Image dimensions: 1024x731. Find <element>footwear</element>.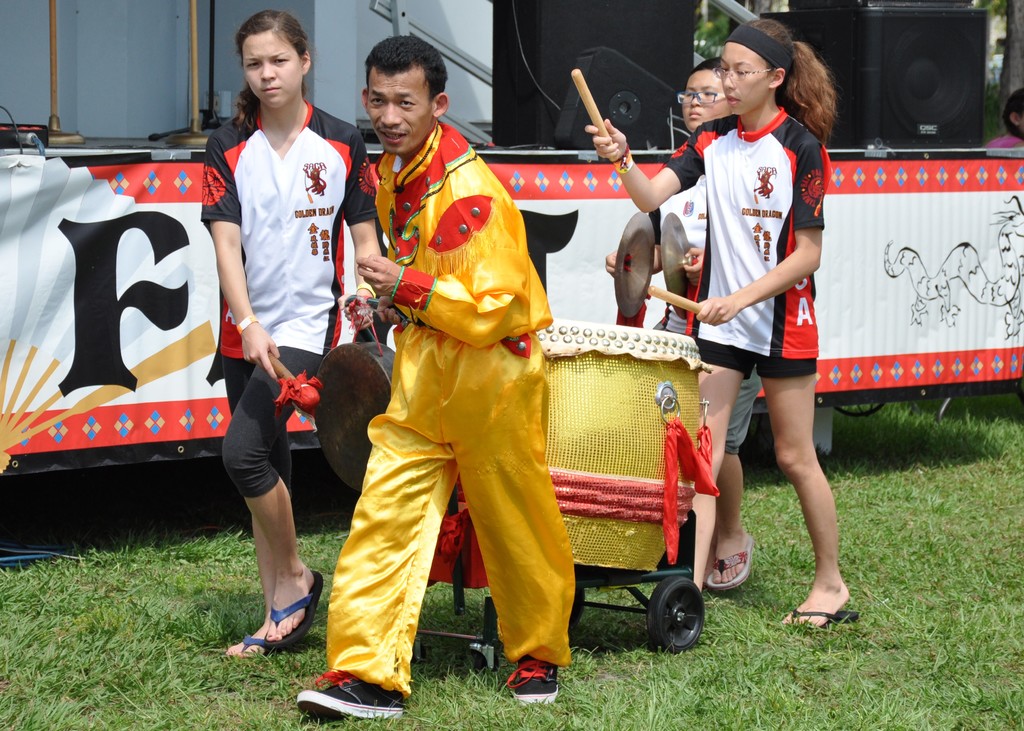
<box>706,533,756,594</box>.
